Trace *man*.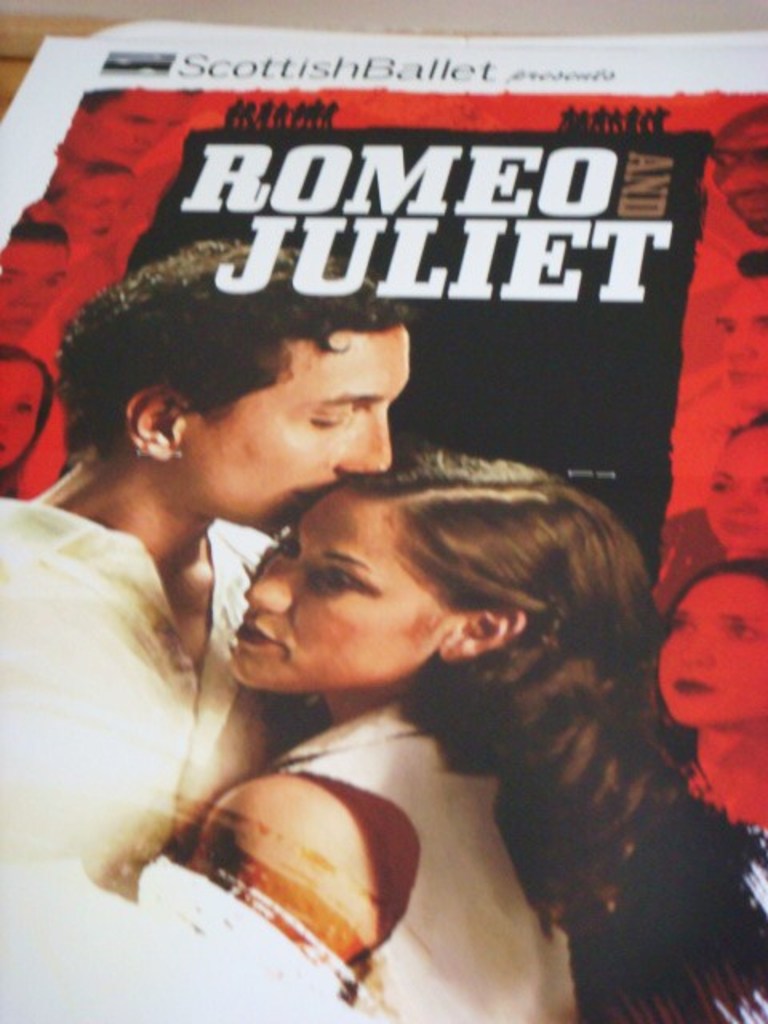
Traced to bbox=(0, 237, 406, 901).
